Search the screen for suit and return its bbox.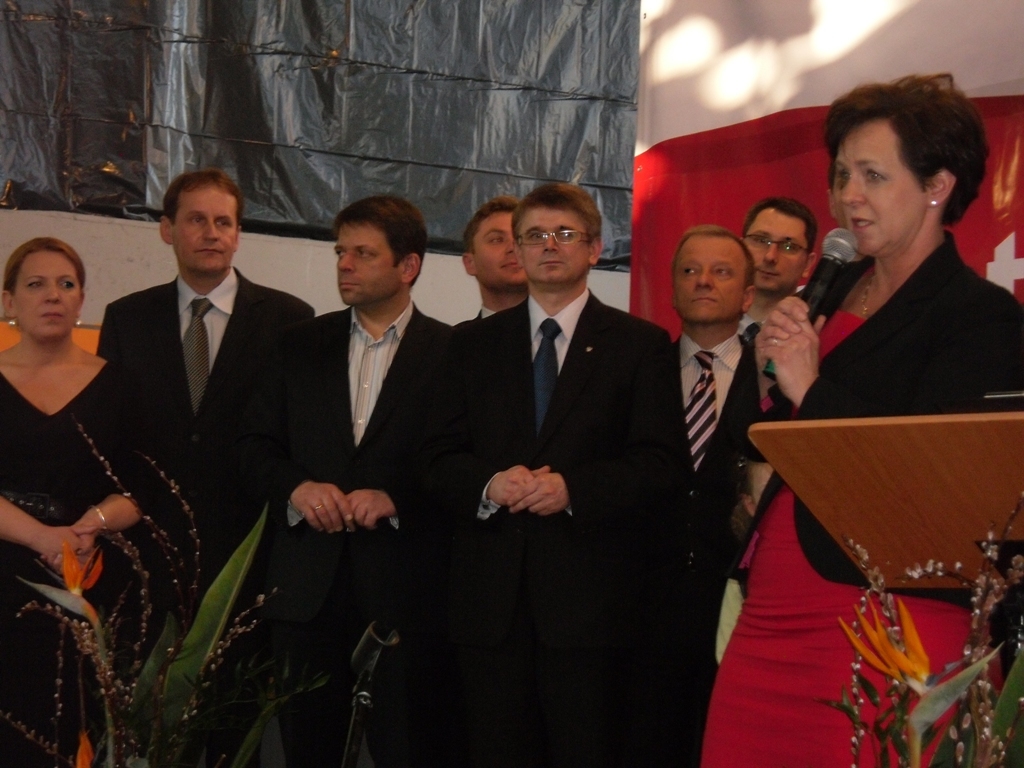
Found: 90,266,313,767.
